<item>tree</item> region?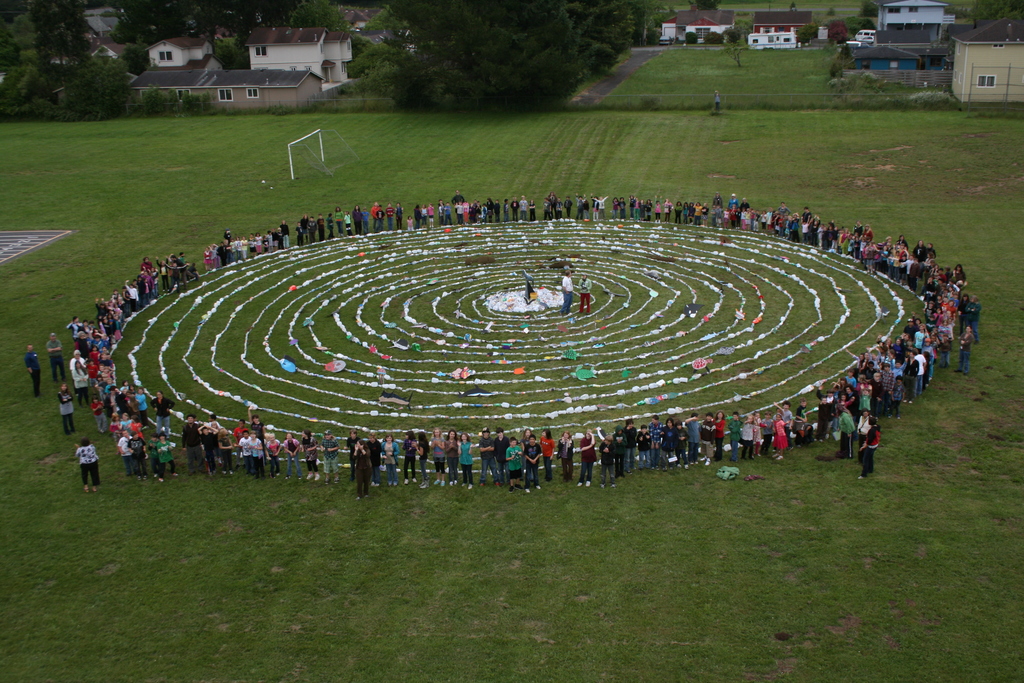
box(794, 24, 810, 48)
